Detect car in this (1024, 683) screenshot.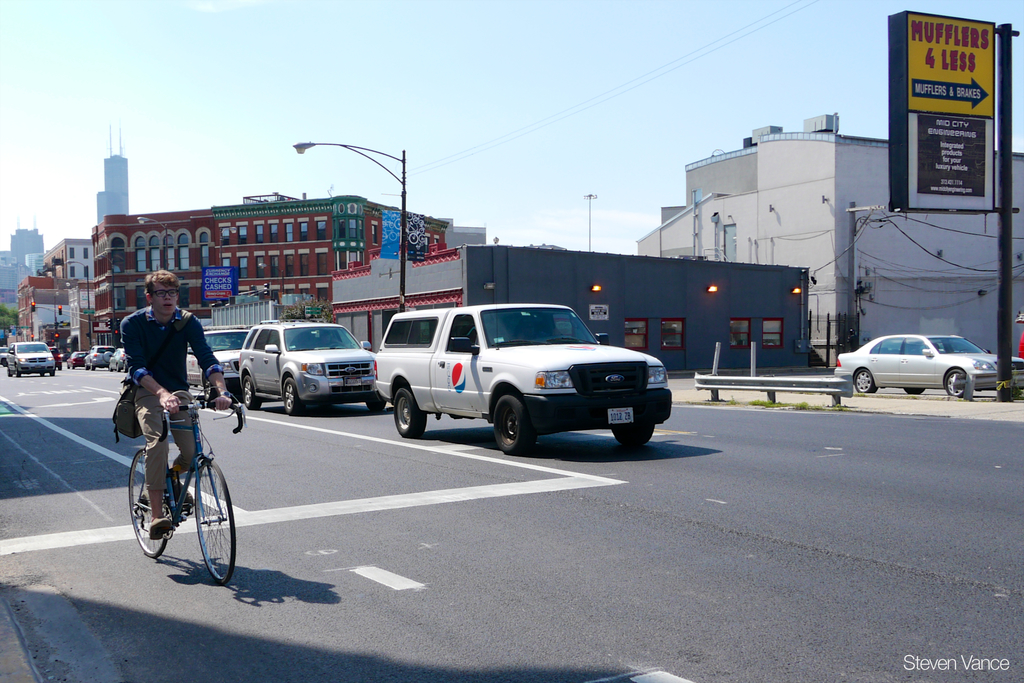
Detection: box=[47, 346, 61, 368].
